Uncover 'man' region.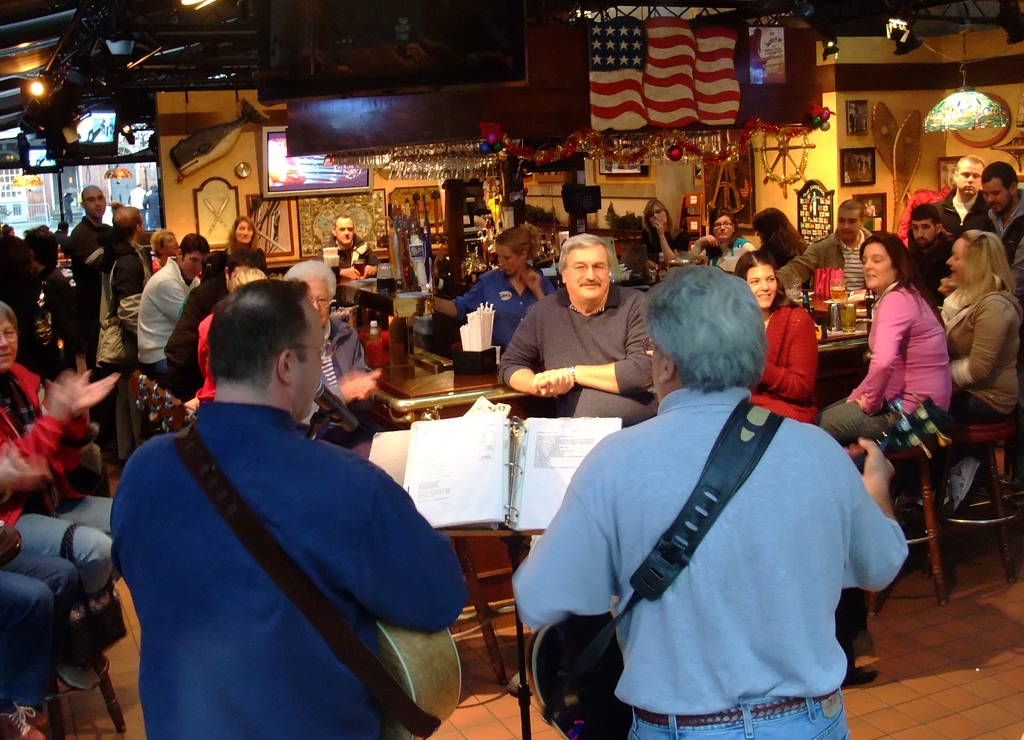
Uncovered: locate(137, 234, 207, 390).
